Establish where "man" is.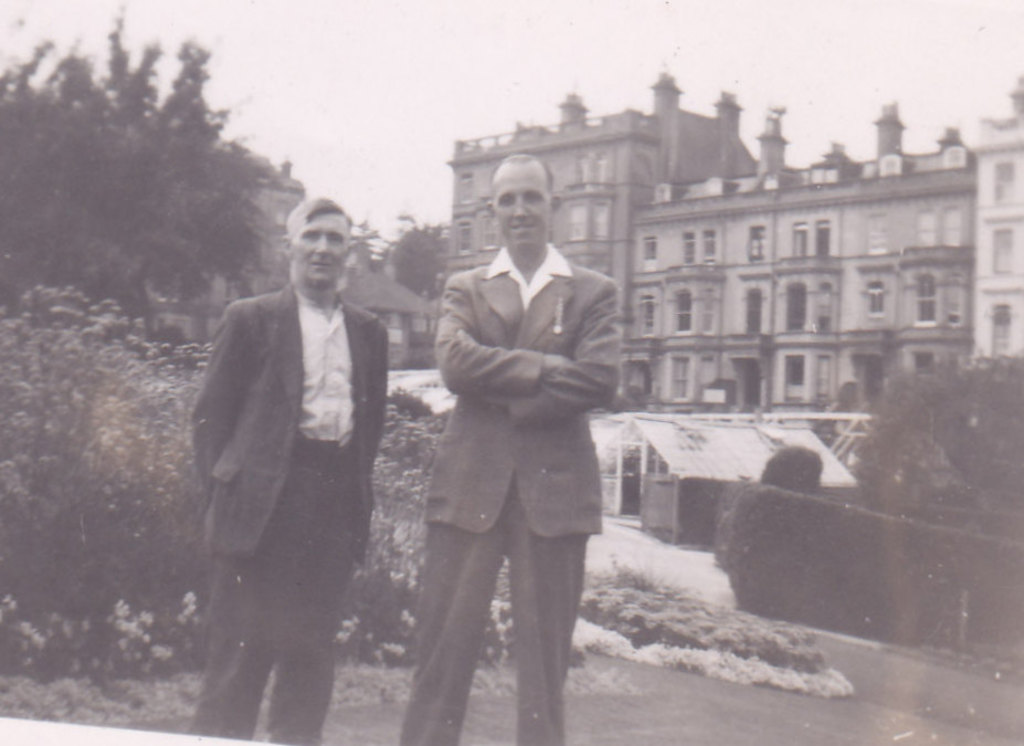
Established at (left=172, top=189, right=389, bottom=745).
